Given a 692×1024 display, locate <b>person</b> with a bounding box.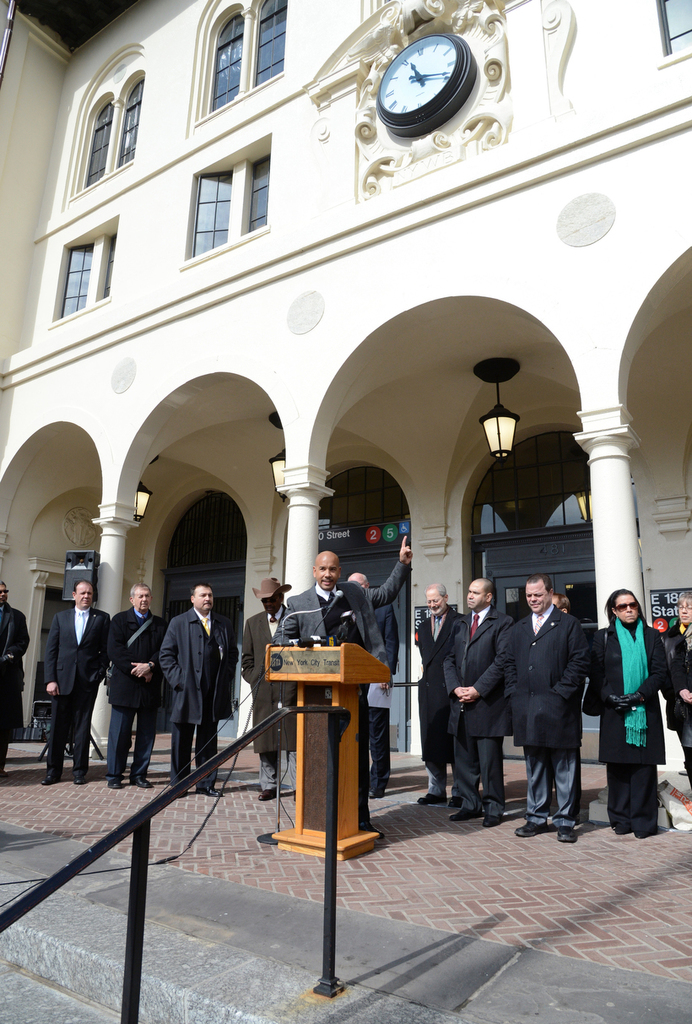
Located: [502,572,592,846].
